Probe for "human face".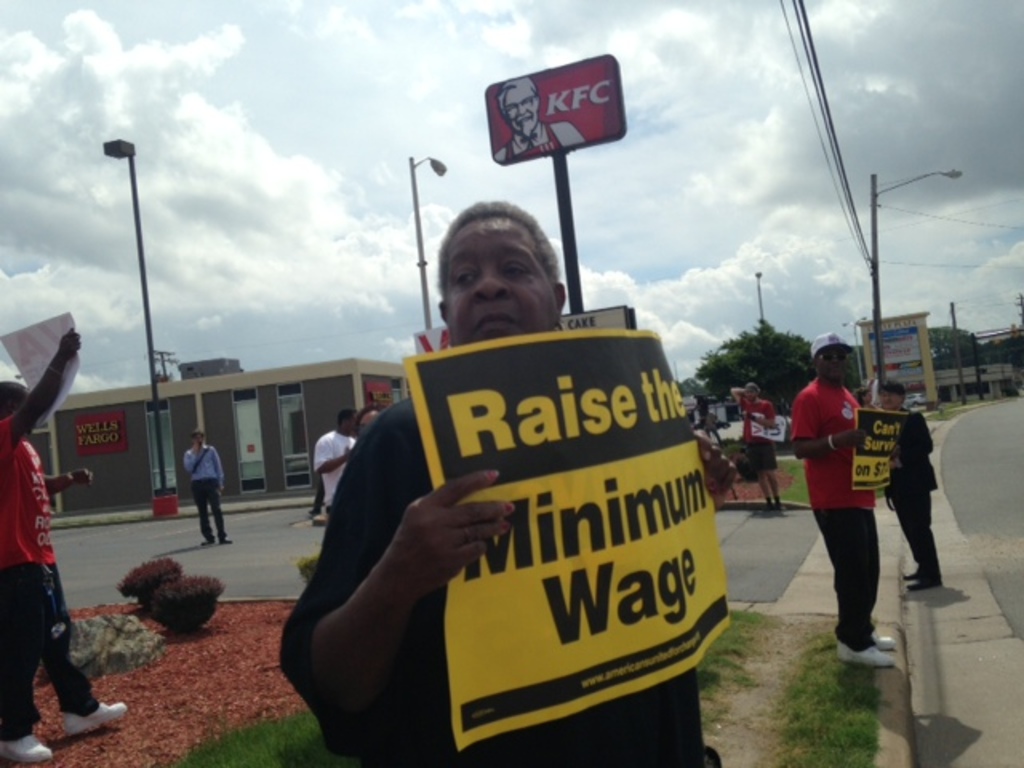
Probe result: x1=882 y1=392 x2=901 y2=406.
